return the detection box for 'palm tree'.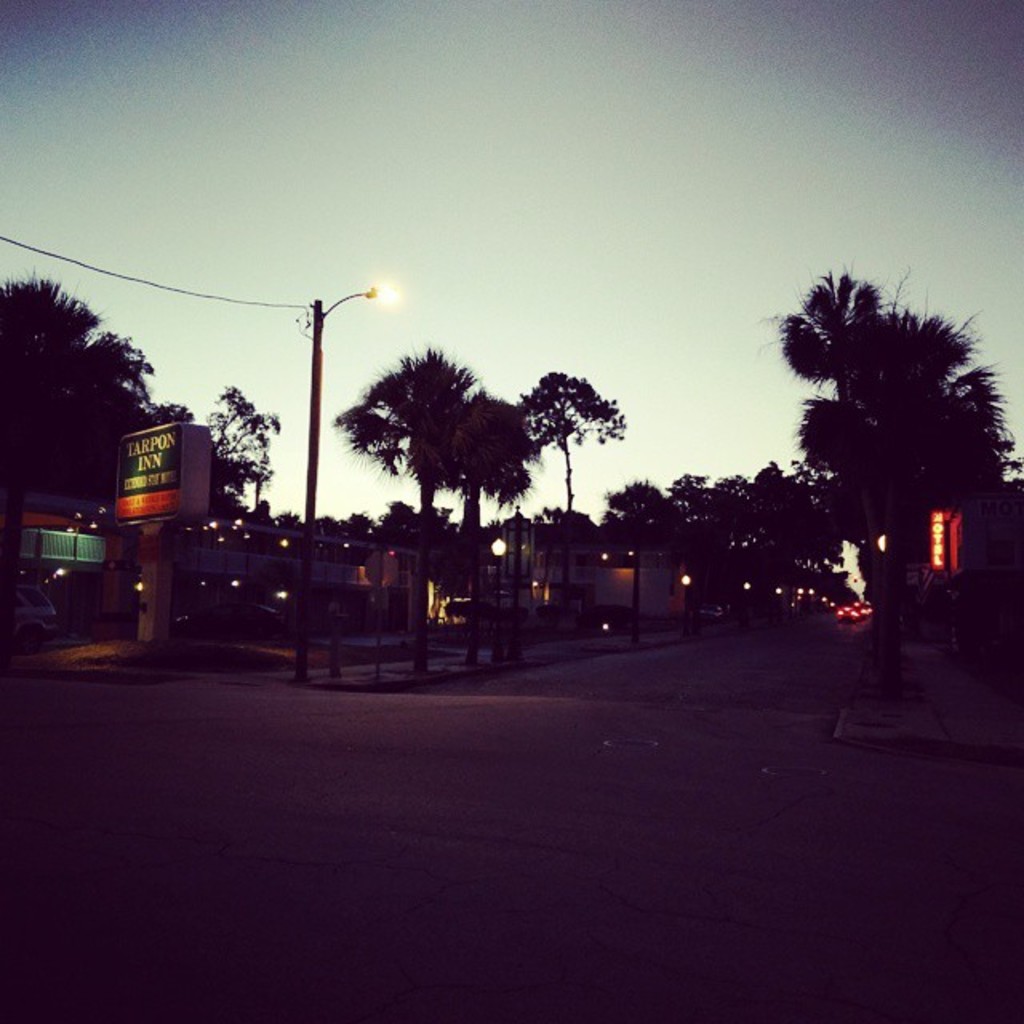
787, 261, 902, 427.
